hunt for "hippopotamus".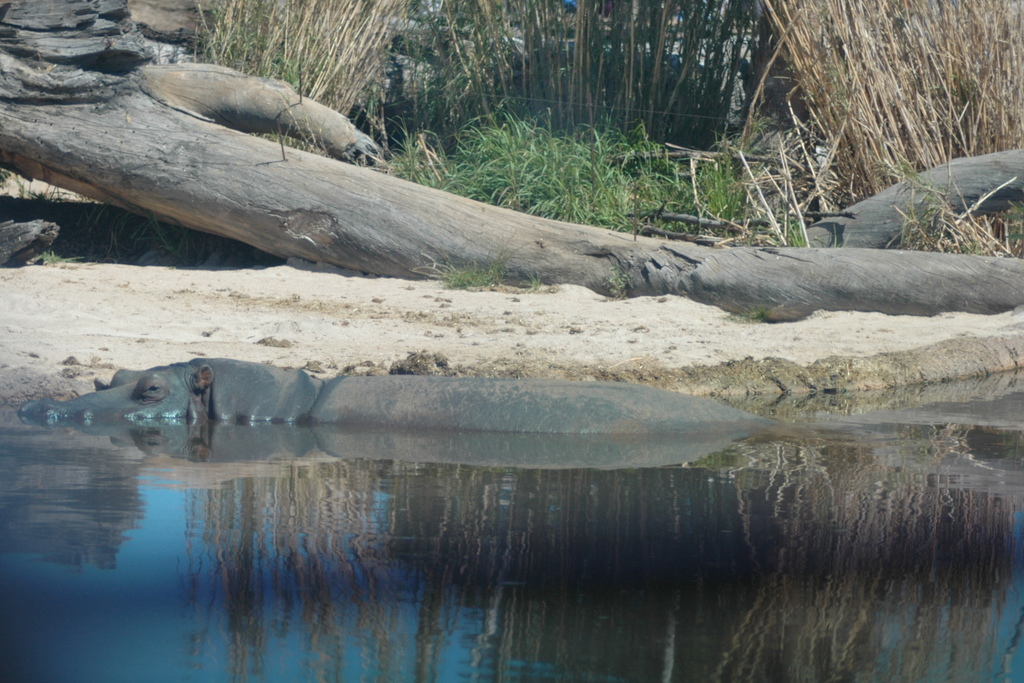
Hunted down at {"left": 14, "top": 356, "right": 763, "bottom": 433}.
